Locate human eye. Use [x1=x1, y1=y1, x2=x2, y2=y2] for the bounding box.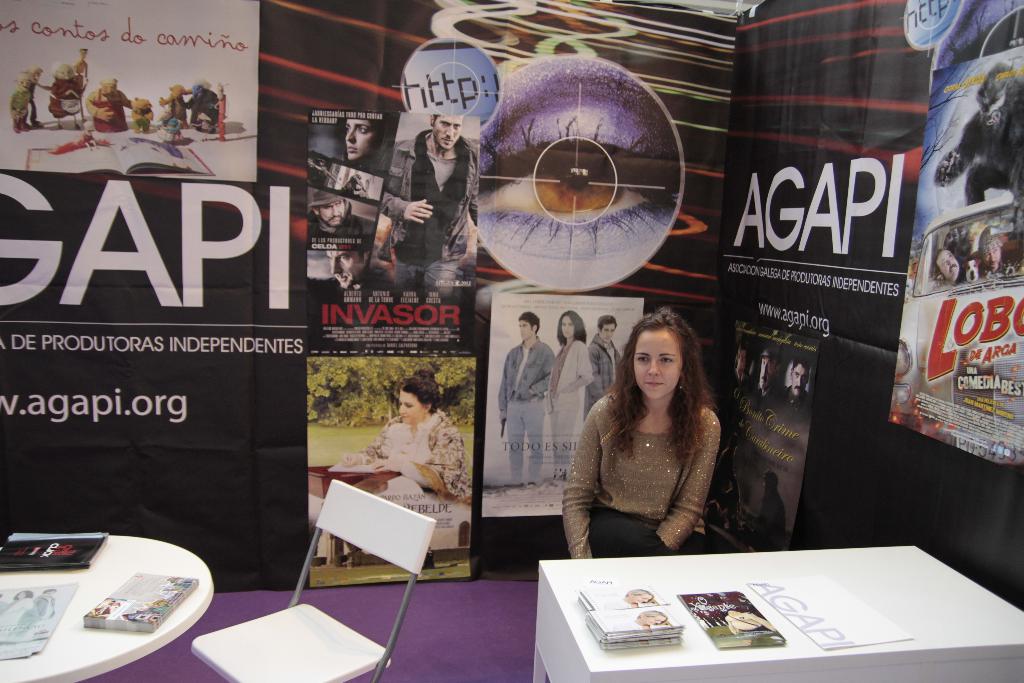
[x1=635, y1=354, x2=650, y2=370].
